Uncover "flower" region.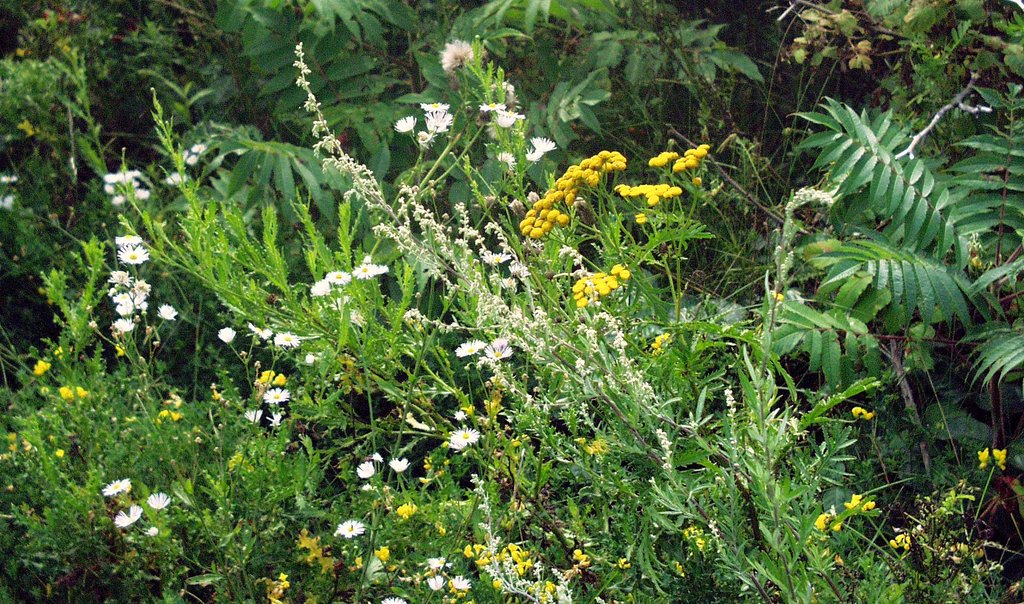
Uncovered: bbox=[454, 340, 478, 359].
